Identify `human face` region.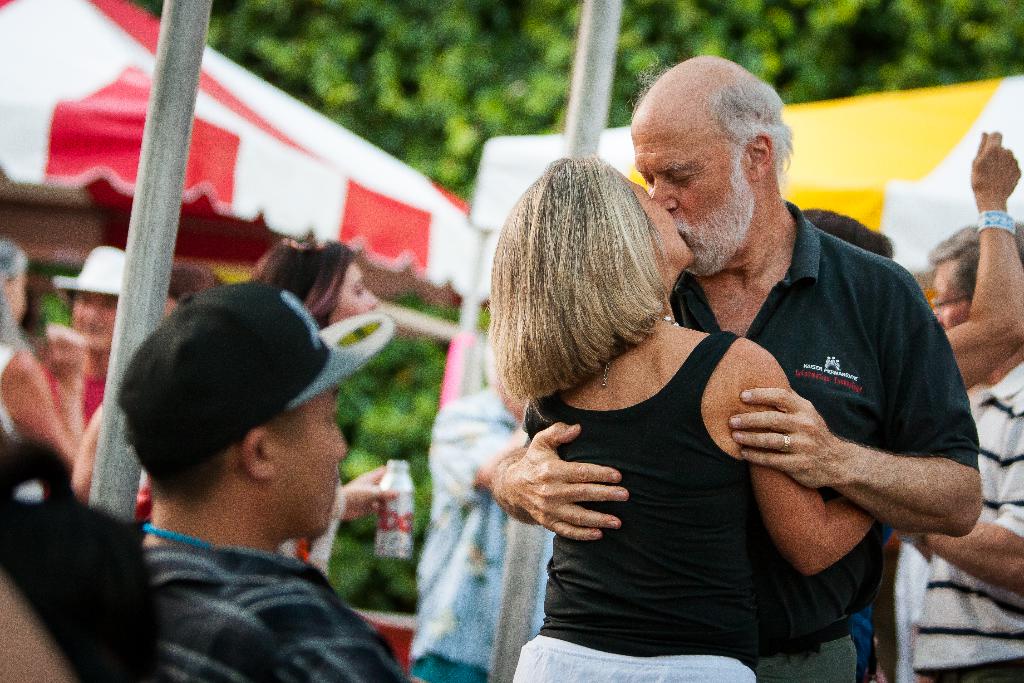
Region: box(266, 383, 349, 545).
